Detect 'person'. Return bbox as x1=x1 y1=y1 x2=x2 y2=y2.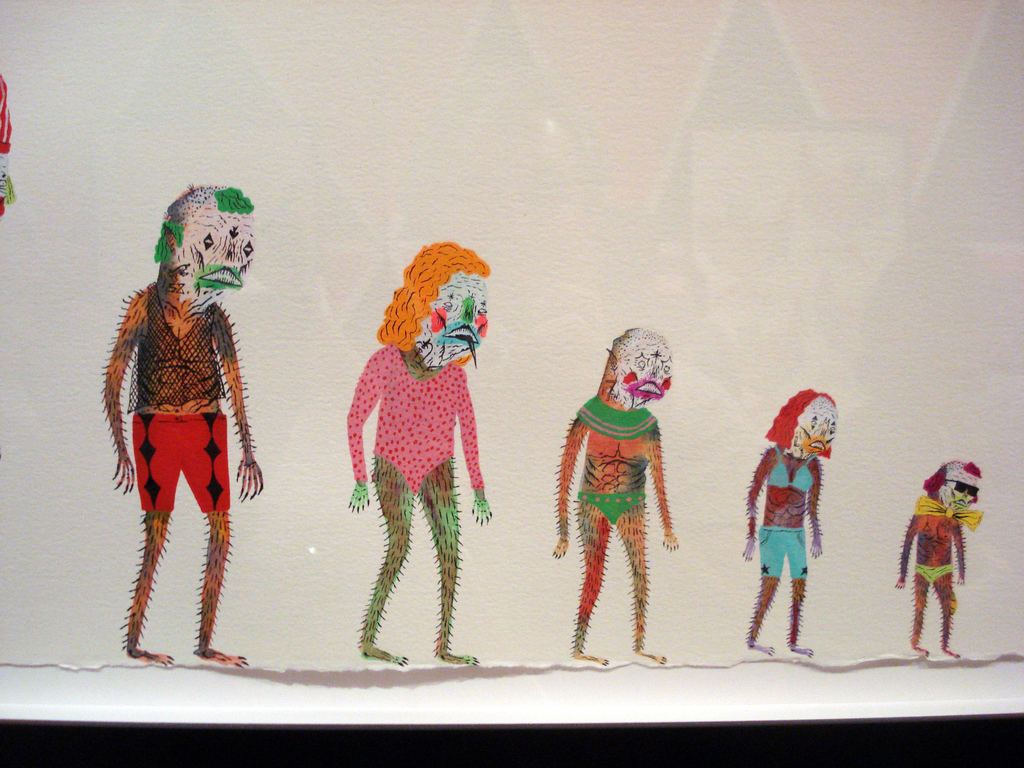
x1=547 y1=326 x2=687 y2=658.
